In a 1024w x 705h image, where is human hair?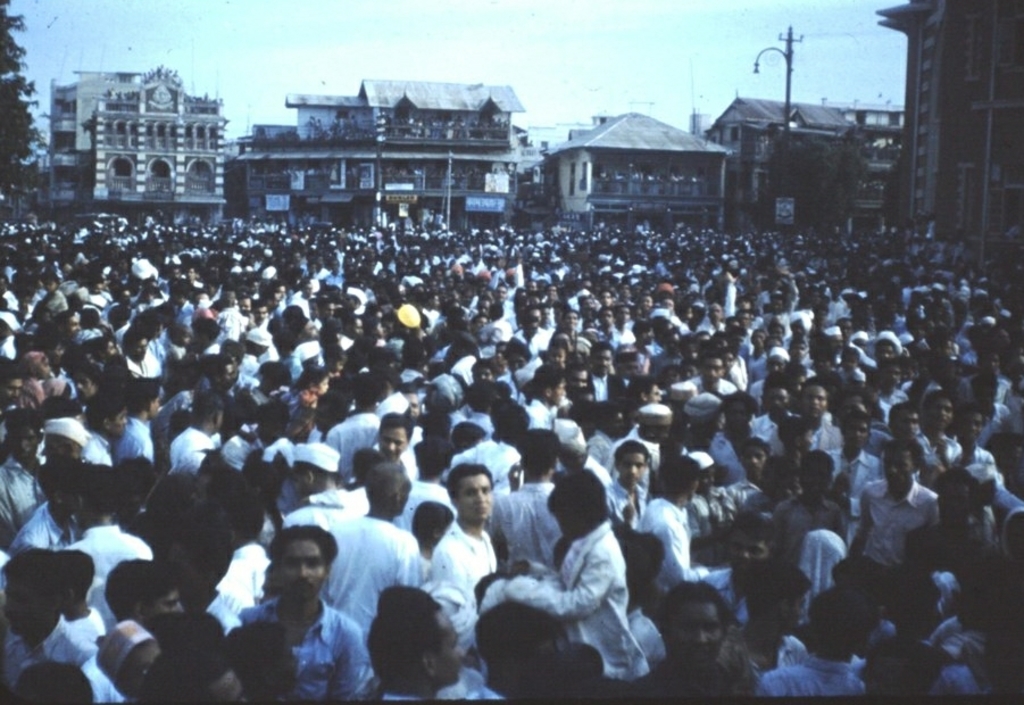
crop(807, 583, 877, 657).
